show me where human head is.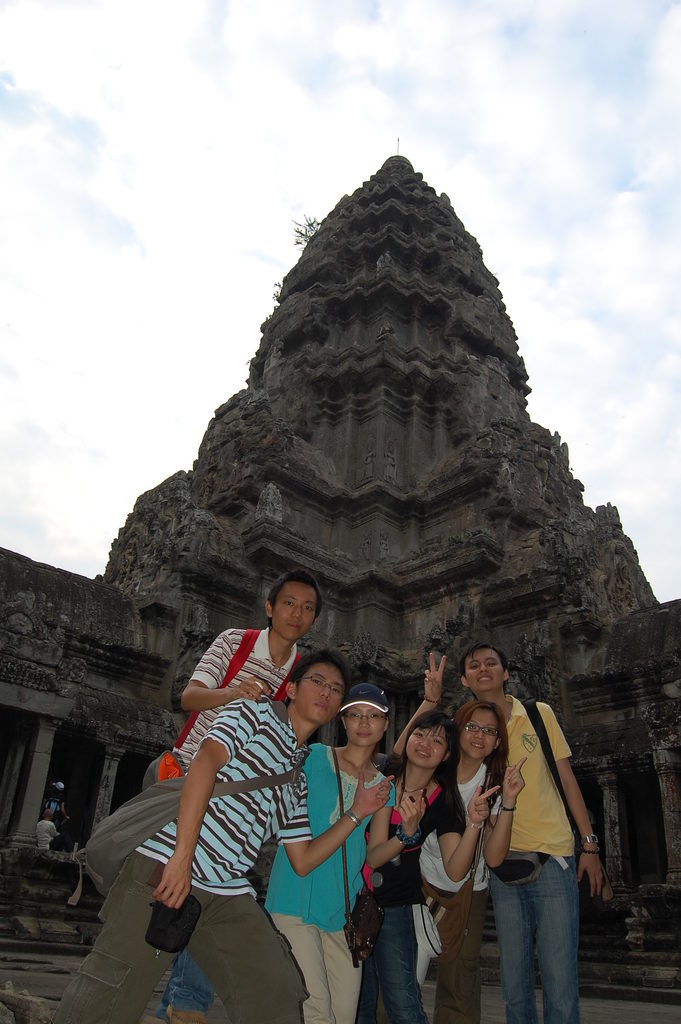
human head is at 284, 666, 358, 734.
